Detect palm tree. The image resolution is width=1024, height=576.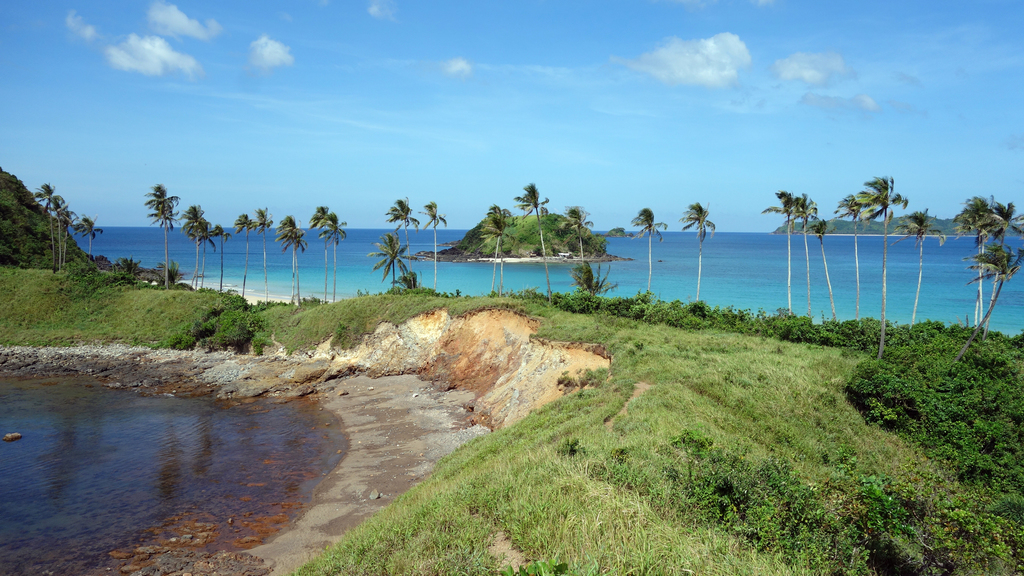
BBox(392, 189, 424, 294).
